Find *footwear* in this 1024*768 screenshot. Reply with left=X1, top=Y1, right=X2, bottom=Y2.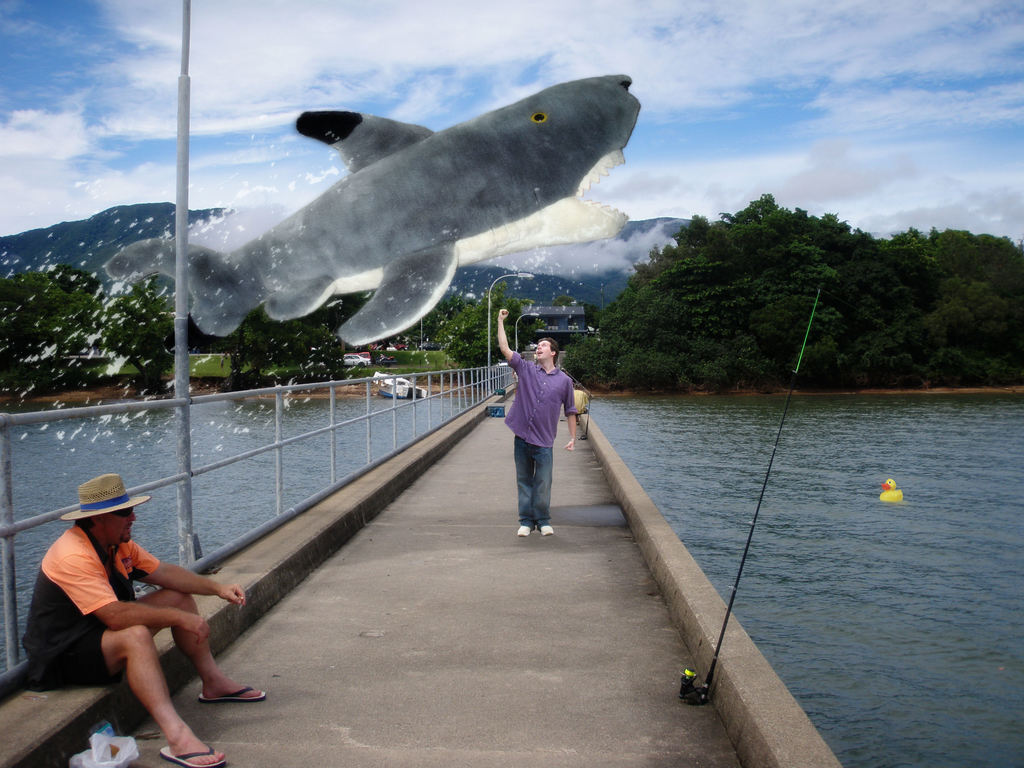
left=159, top=744, right=227, bottom=767.
